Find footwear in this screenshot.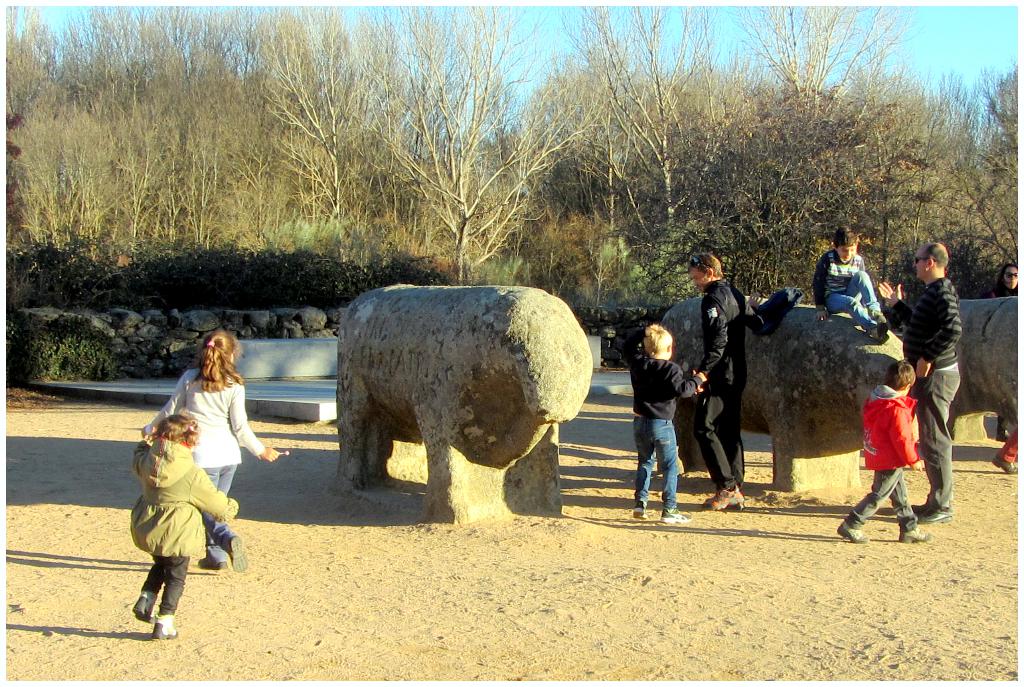
The bounding box for footwear is 664:508:692:524.
